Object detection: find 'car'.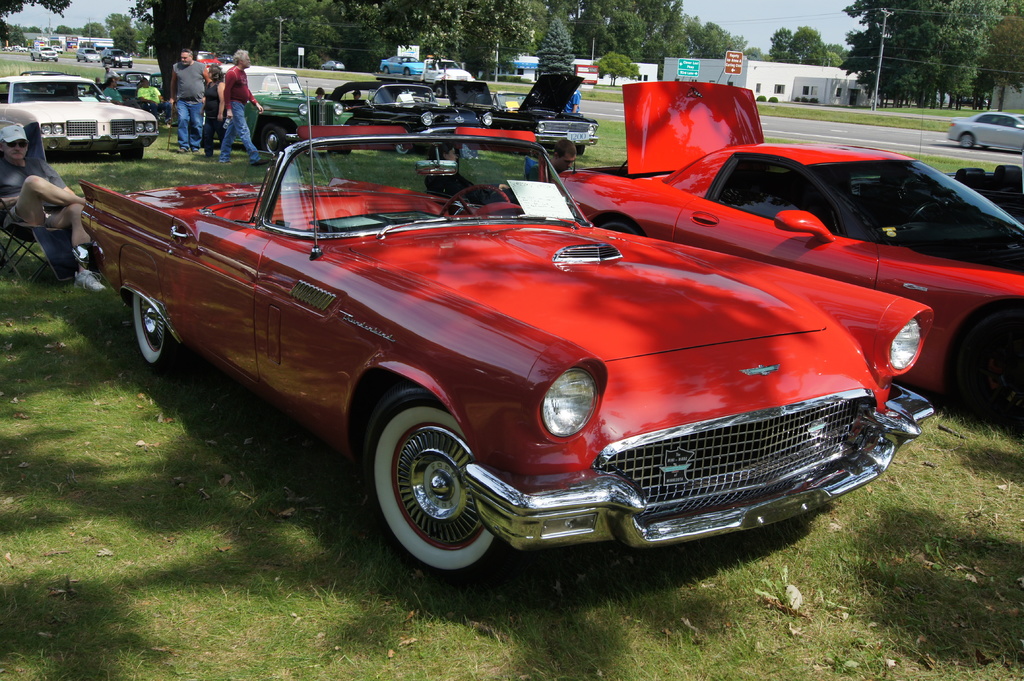
x1=938 y1=160 x2=1023 y2=227.
